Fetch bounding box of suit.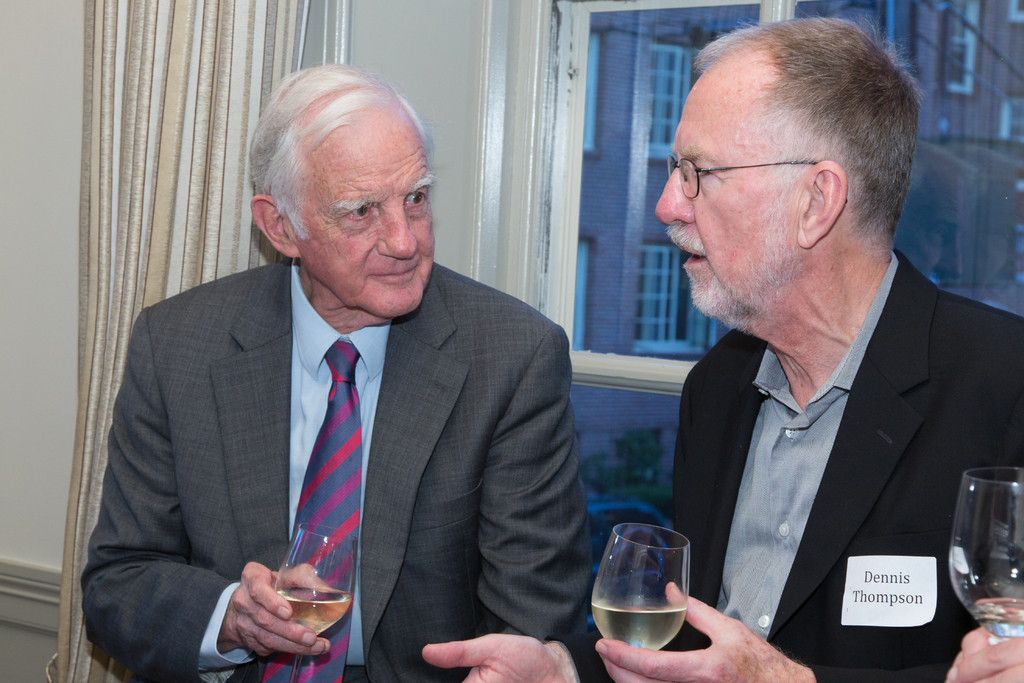
Bbox: l=662, t=238, r=1023, b=682.
